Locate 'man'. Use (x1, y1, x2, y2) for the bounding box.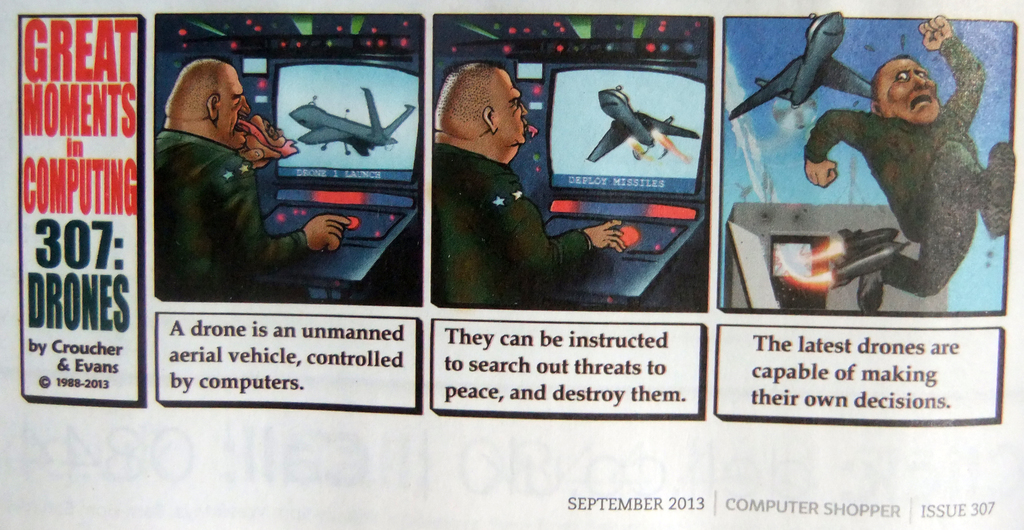
(804, 9, 1017, 315).
